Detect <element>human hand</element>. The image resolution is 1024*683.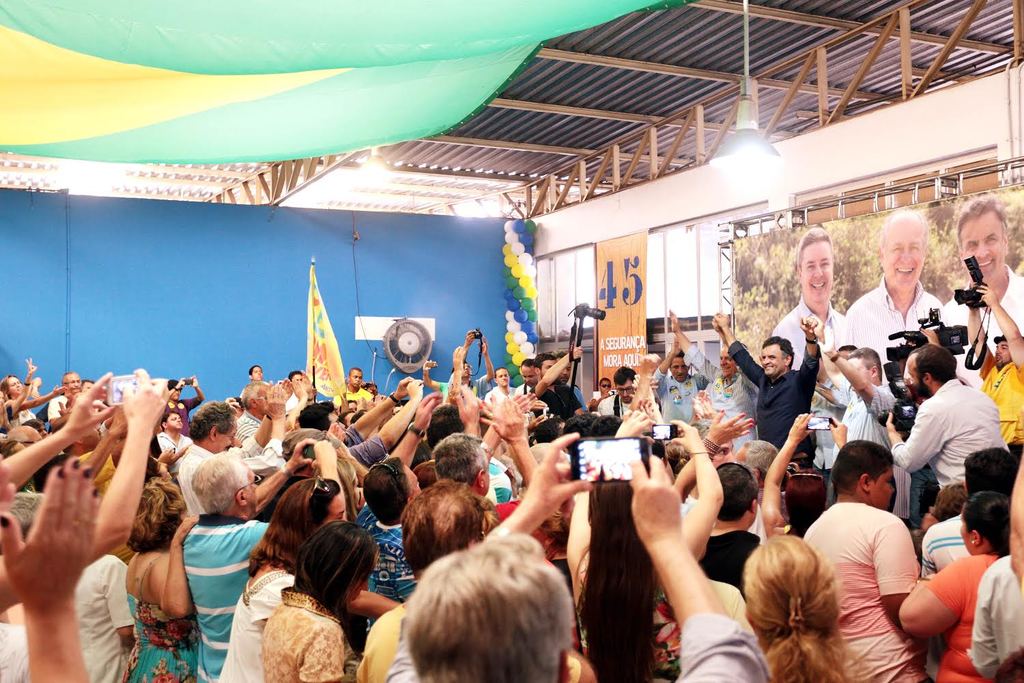
(left=395, top=376, right=415, bottom=398).
